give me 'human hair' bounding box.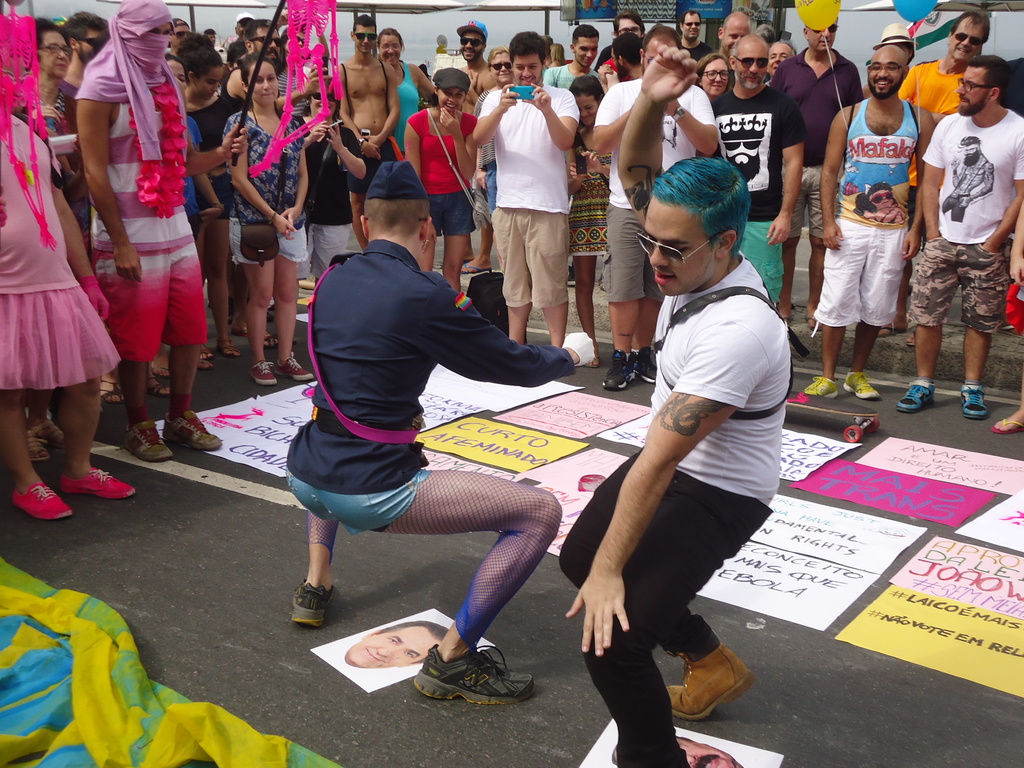
box(245, 16, 276, 52).
